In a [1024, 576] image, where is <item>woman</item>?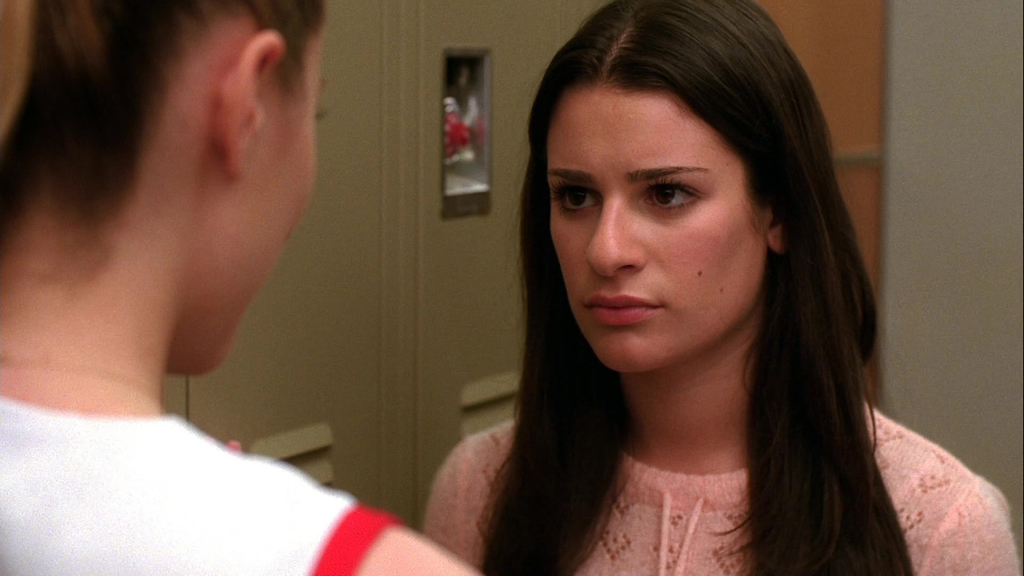
bbox(374, 39, 940, 575).
